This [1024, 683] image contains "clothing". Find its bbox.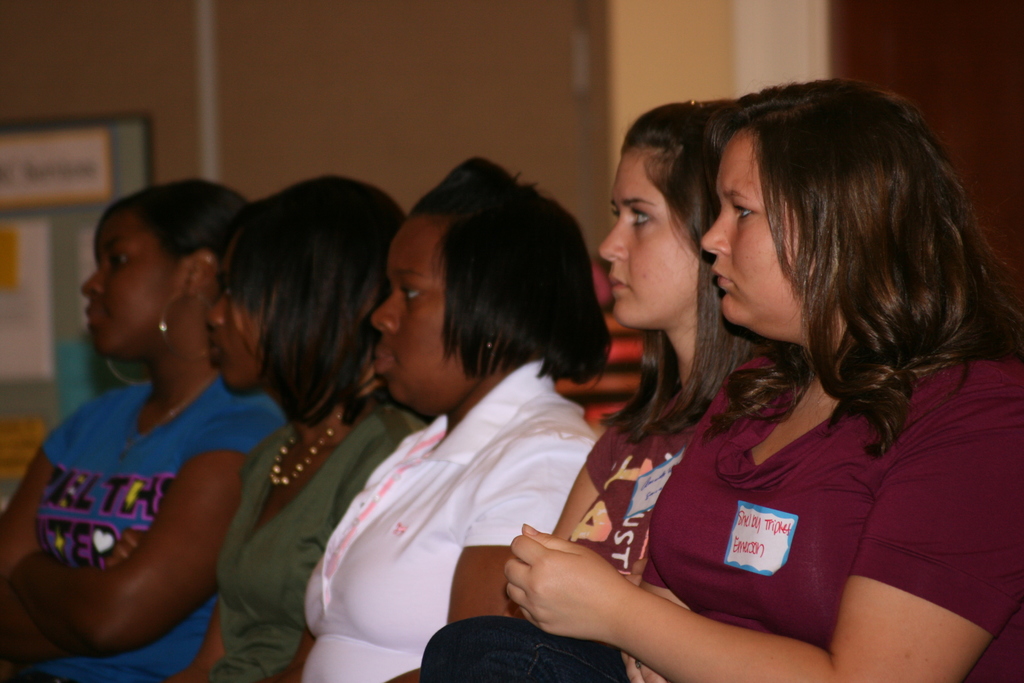
locate(568, 387, 694, 579).
